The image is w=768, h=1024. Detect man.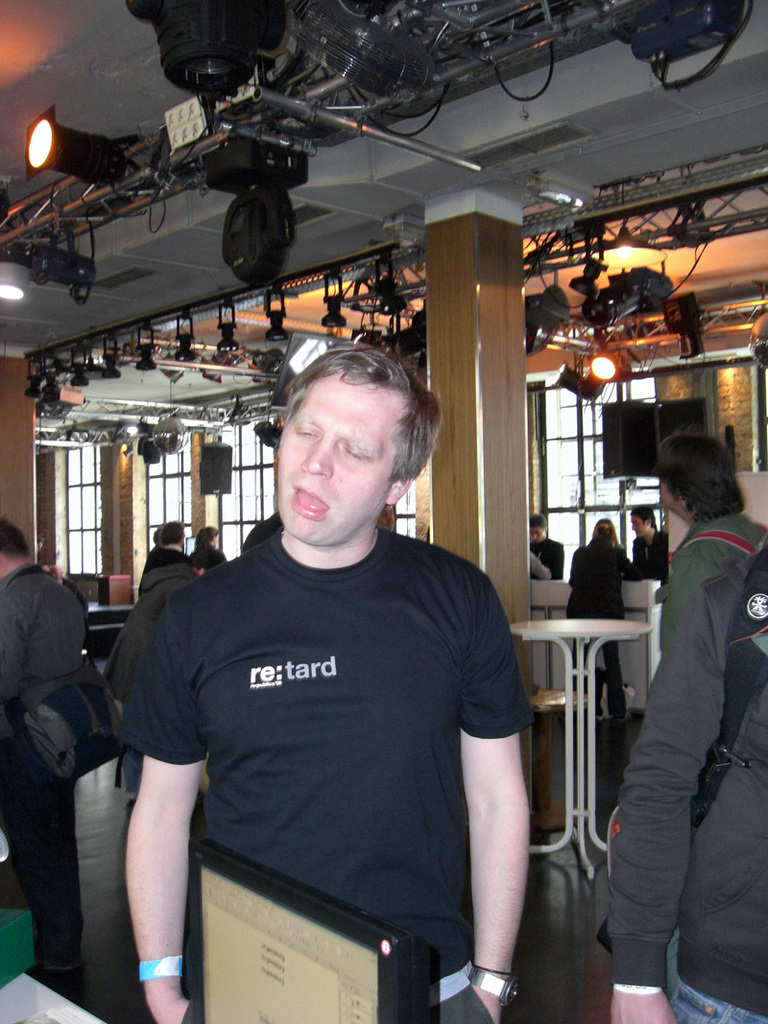
Detection: l=593, t=535, r=767, b=1023.
